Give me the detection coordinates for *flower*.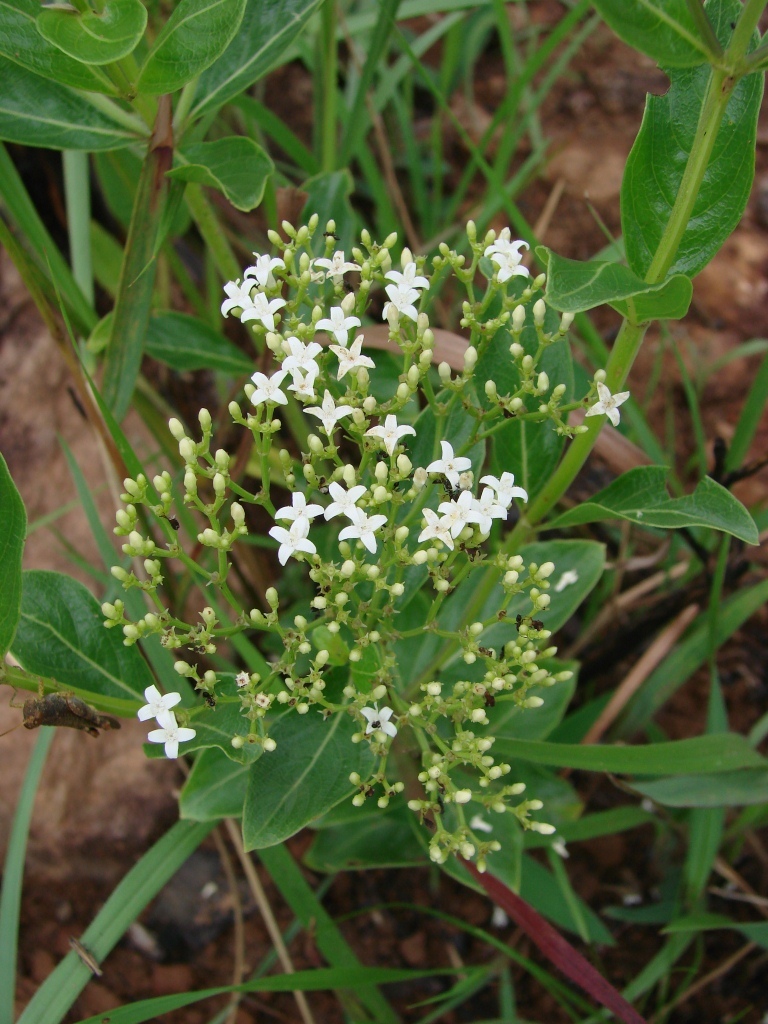
(x1=378, y1=259, x2=429, y2=291).
